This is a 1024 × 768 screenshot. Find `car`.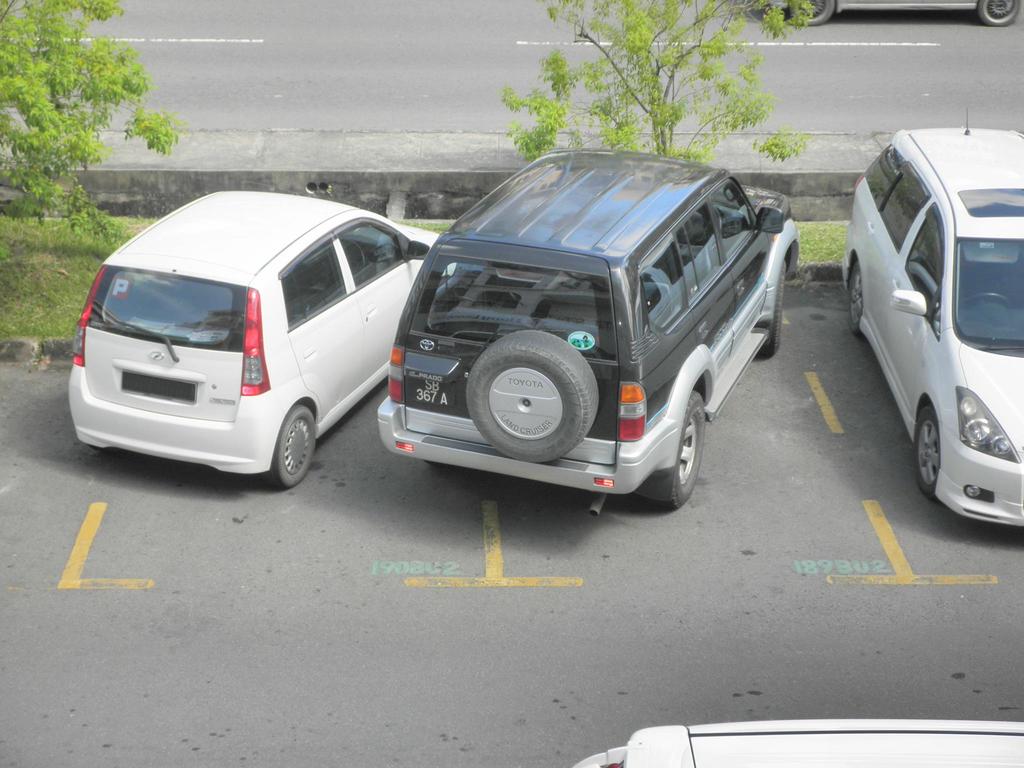
Bounding box: <region>376, 149, 803, 511</region>.
